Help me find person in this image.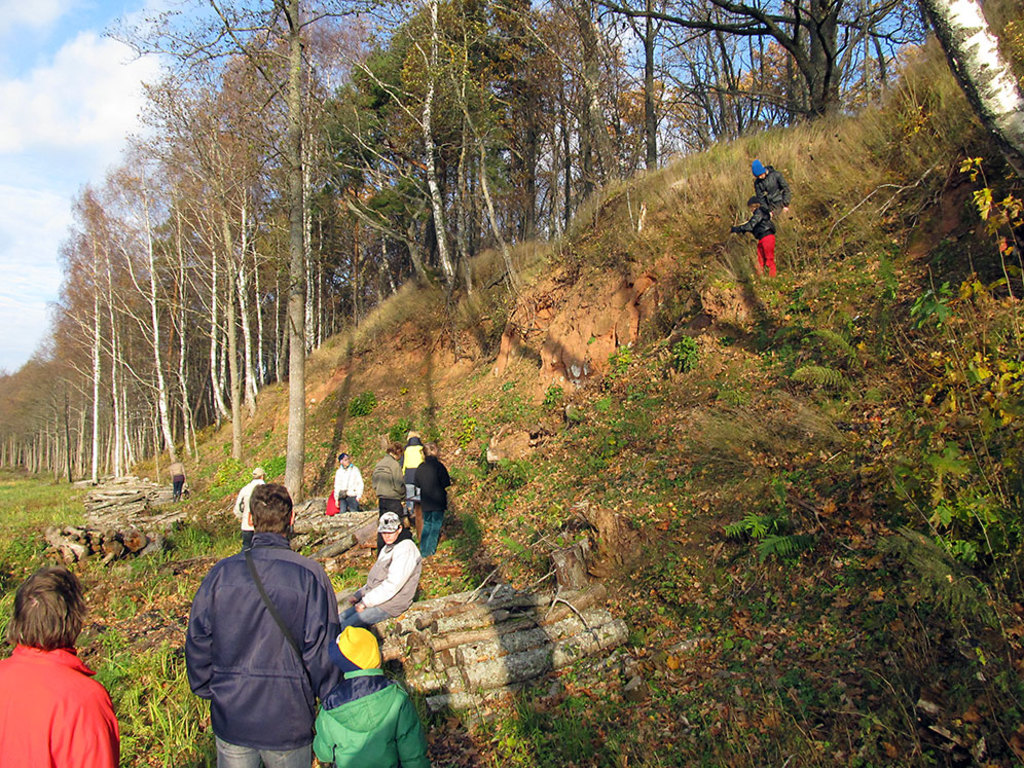
Found it: <box>235,466,273,543</box>.
